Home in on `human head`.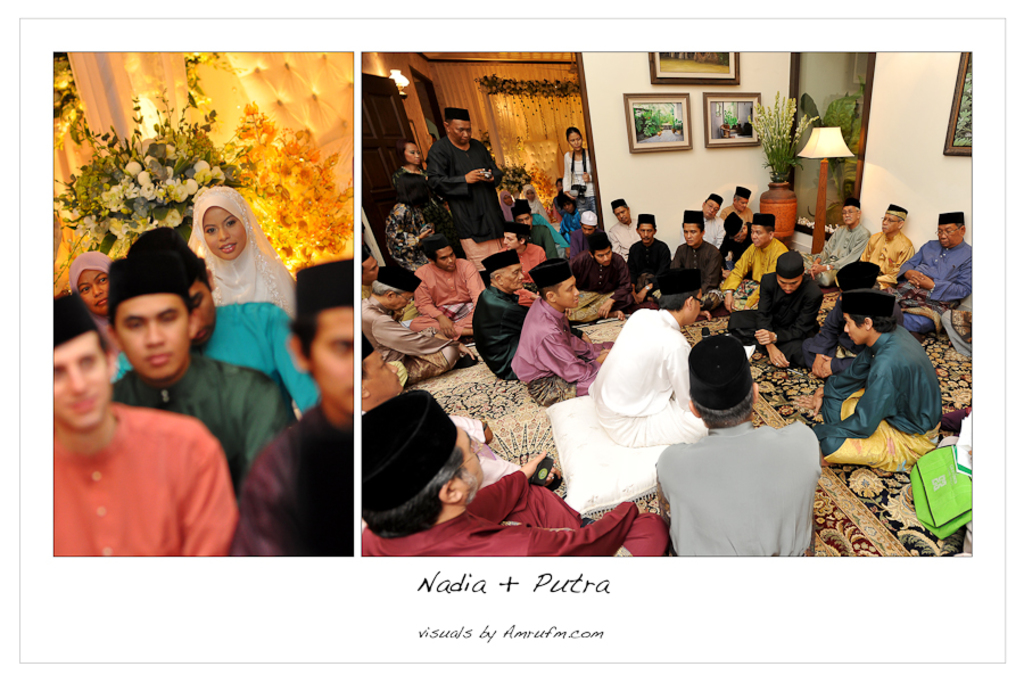
Homed in at pyautogui.locateOnScreen(424, 236, 456, 269).
